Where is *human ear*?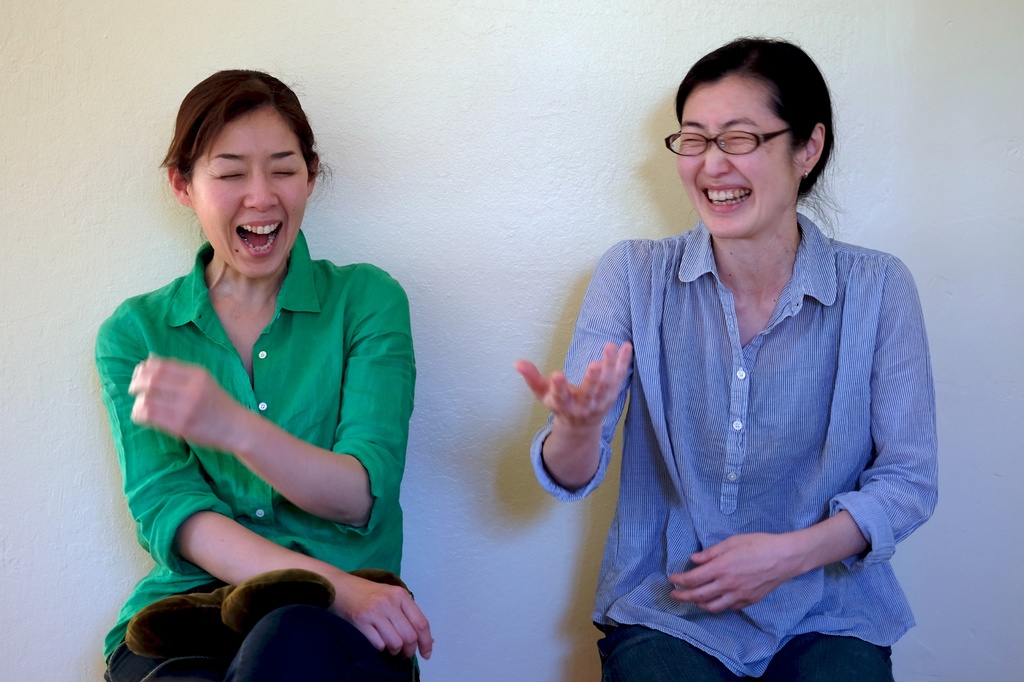
crop(801, 122, 826, 173).
